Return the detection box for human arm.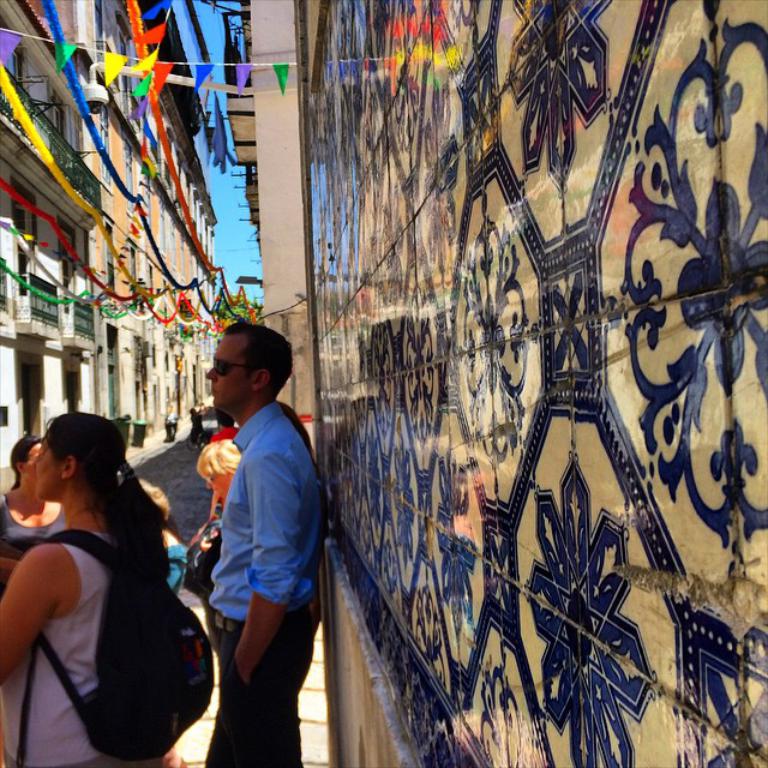
232, 450, 295, 680.
